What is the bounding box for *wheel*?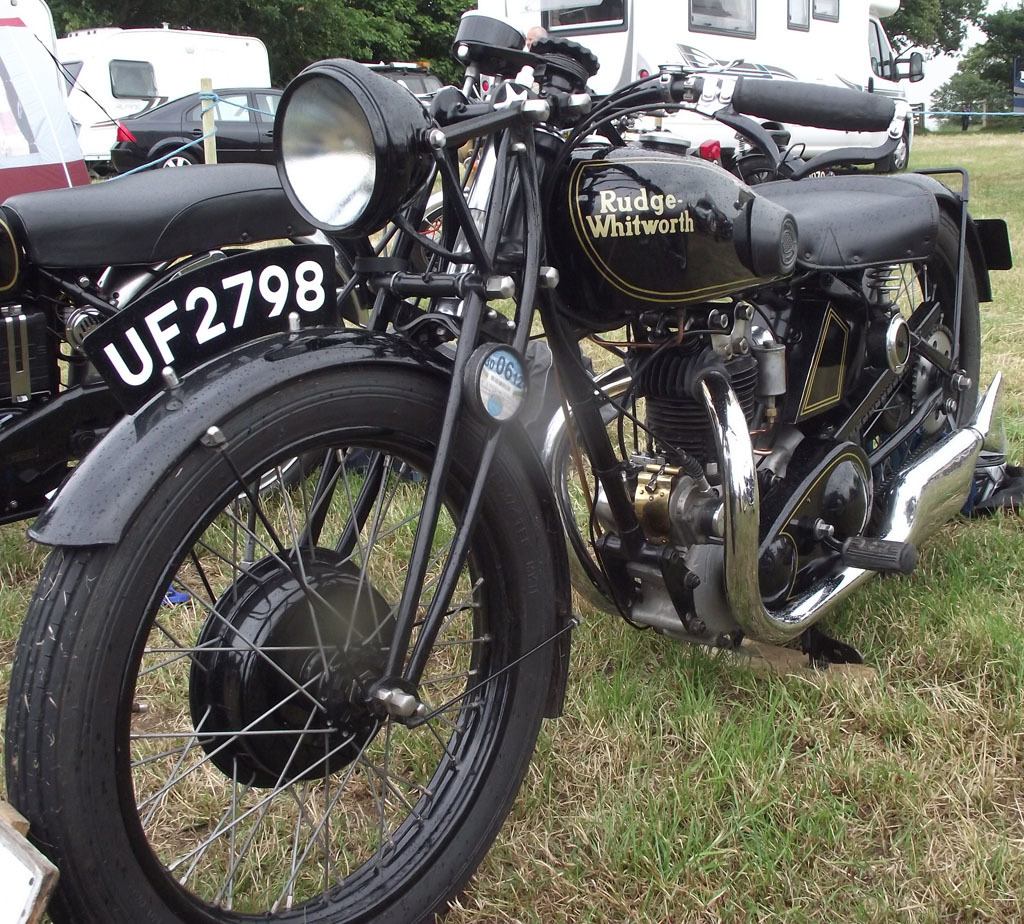
BBox(756, 200, 978, 417).
